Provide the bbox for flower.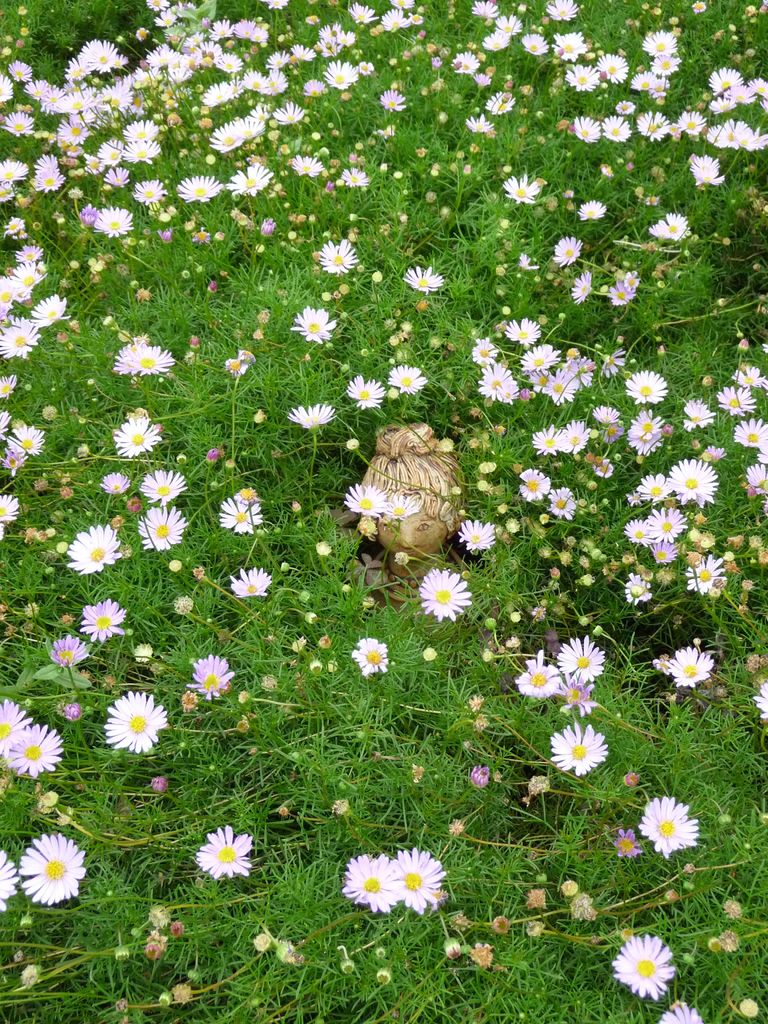
{"left": 417, "top": 568, "right": 473, "bottom": 622}.
